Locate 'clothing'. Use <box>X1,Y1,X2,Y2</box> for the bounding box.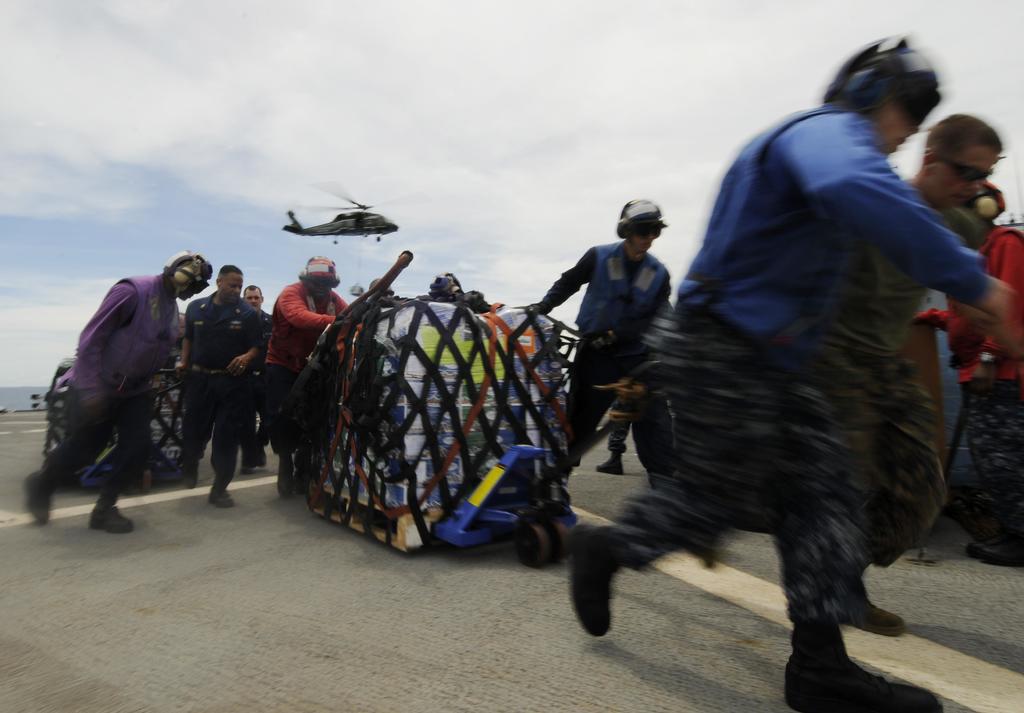
<box>945,203,1023,561</box>.
